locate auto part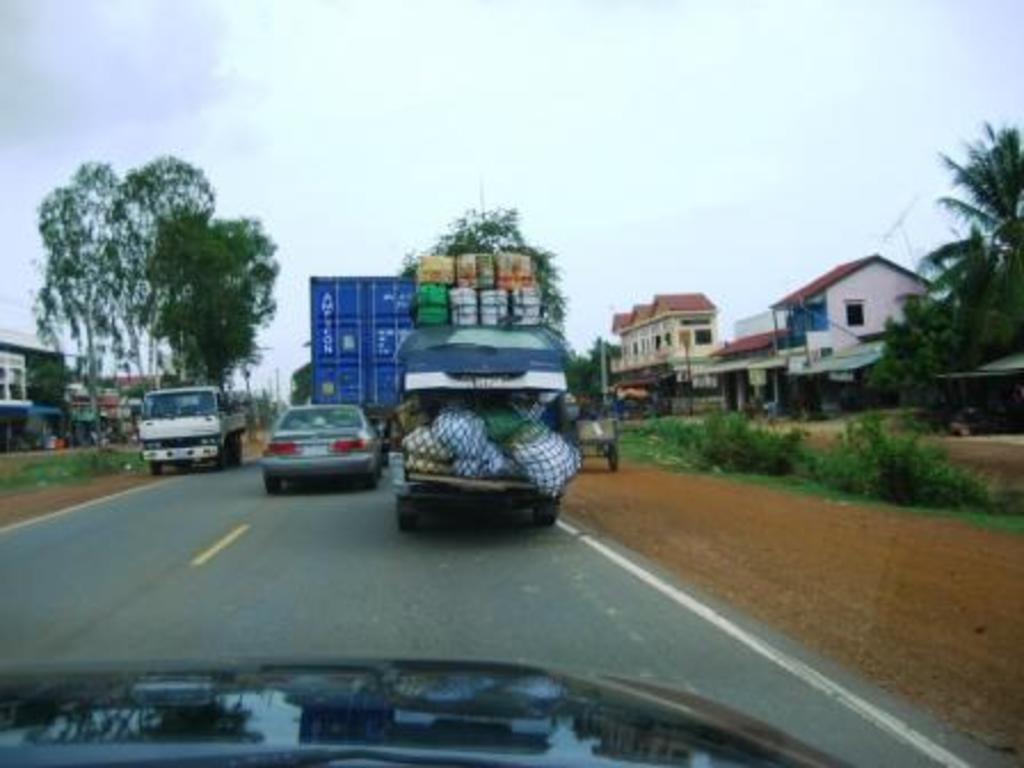
{"x1": 576, "y1": 443, "x2": 585, "y2": 469}
